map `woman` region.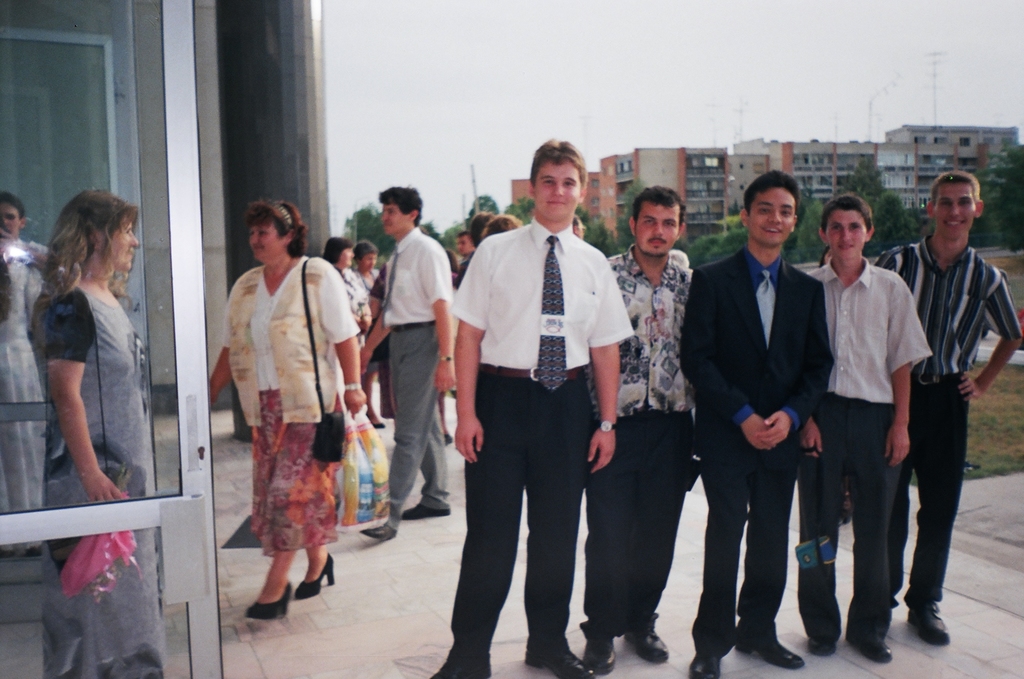
Mapped to rect(210, 197, 362, 616).
